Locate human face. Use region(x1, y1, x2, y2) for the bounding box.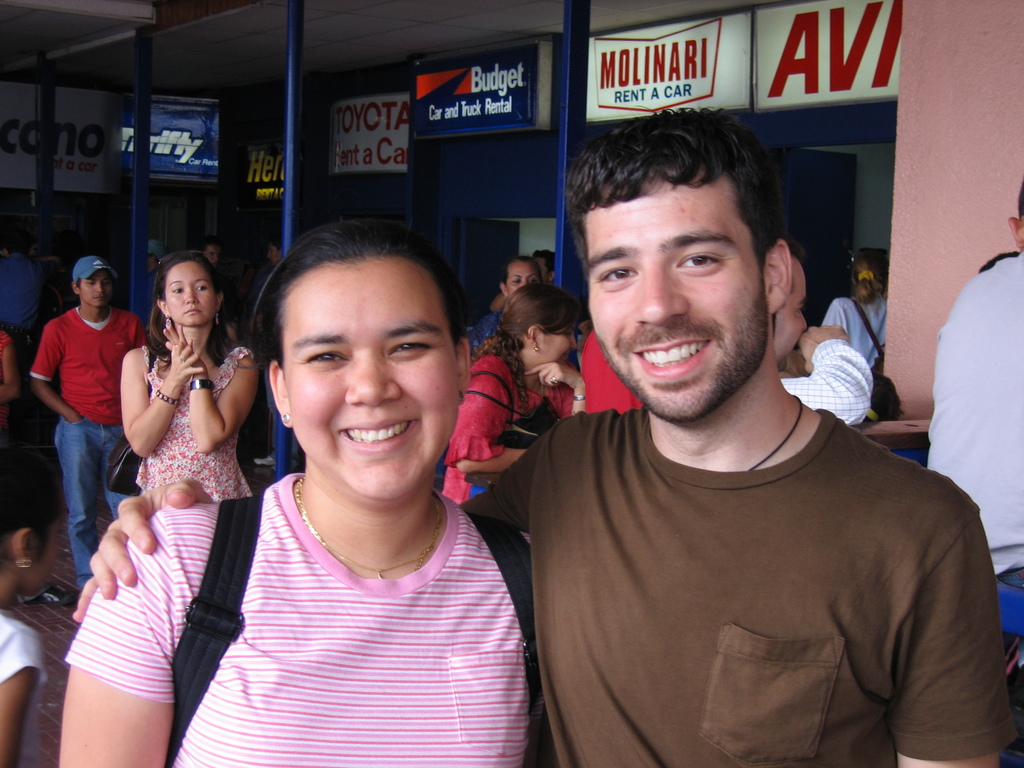
region(79, 270, 115, 311).
